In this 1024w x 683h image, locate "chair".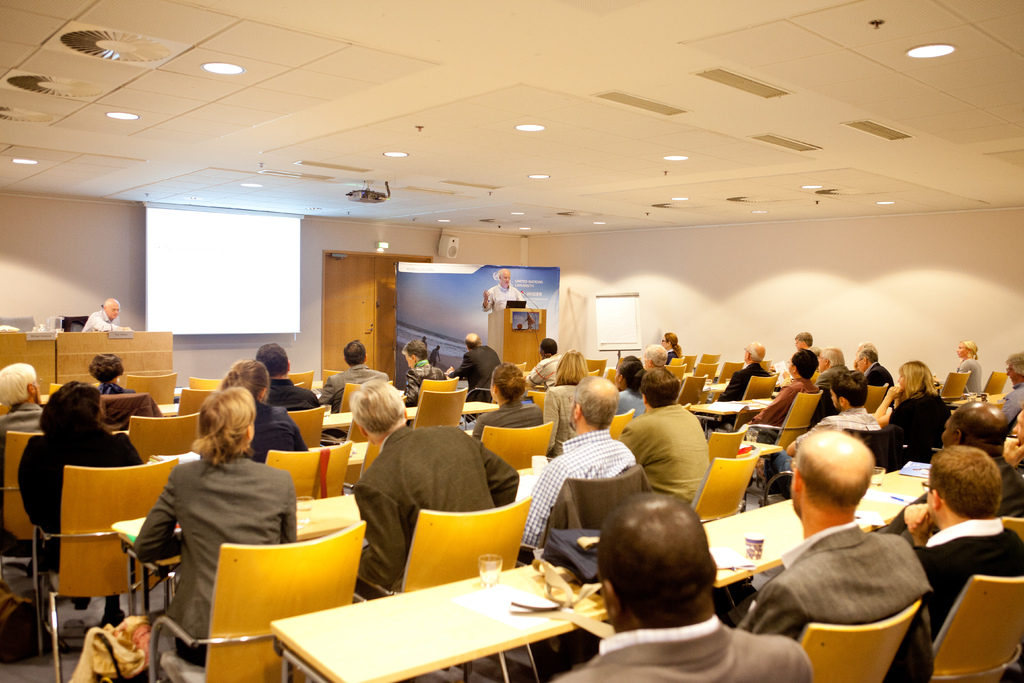
Bounding box: [1002,514,1023,546].
